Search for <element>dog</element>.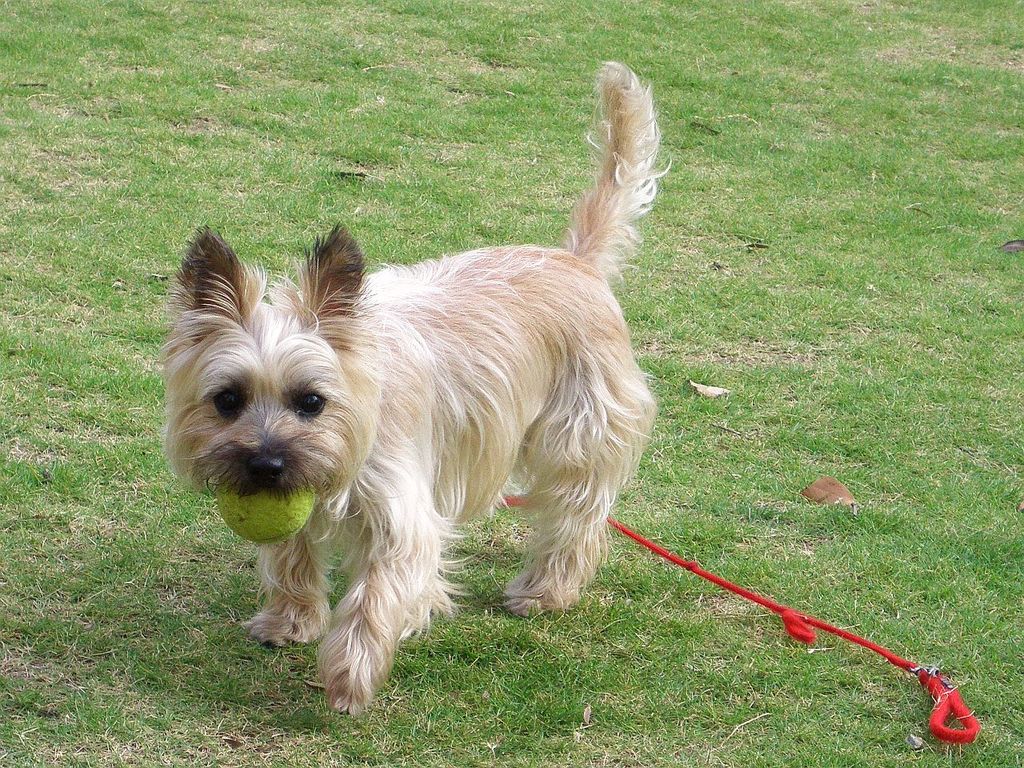
Found at 158 54 654 720.
